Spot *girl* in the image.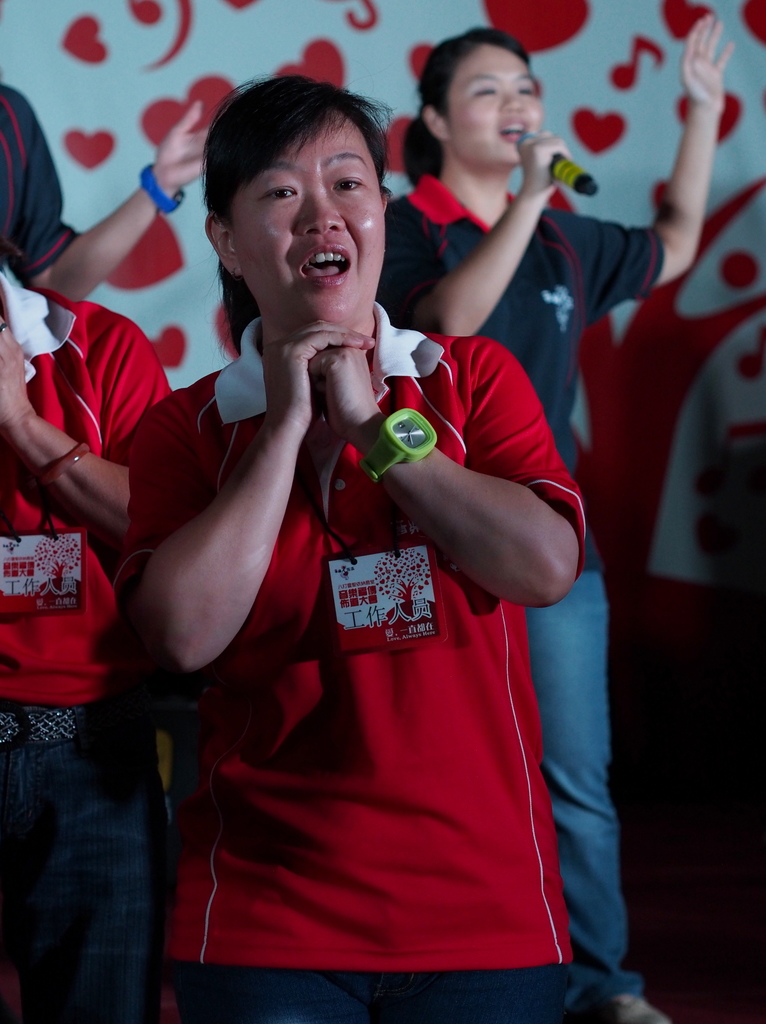
*girl* found at 376, 12, 737, 1023.
